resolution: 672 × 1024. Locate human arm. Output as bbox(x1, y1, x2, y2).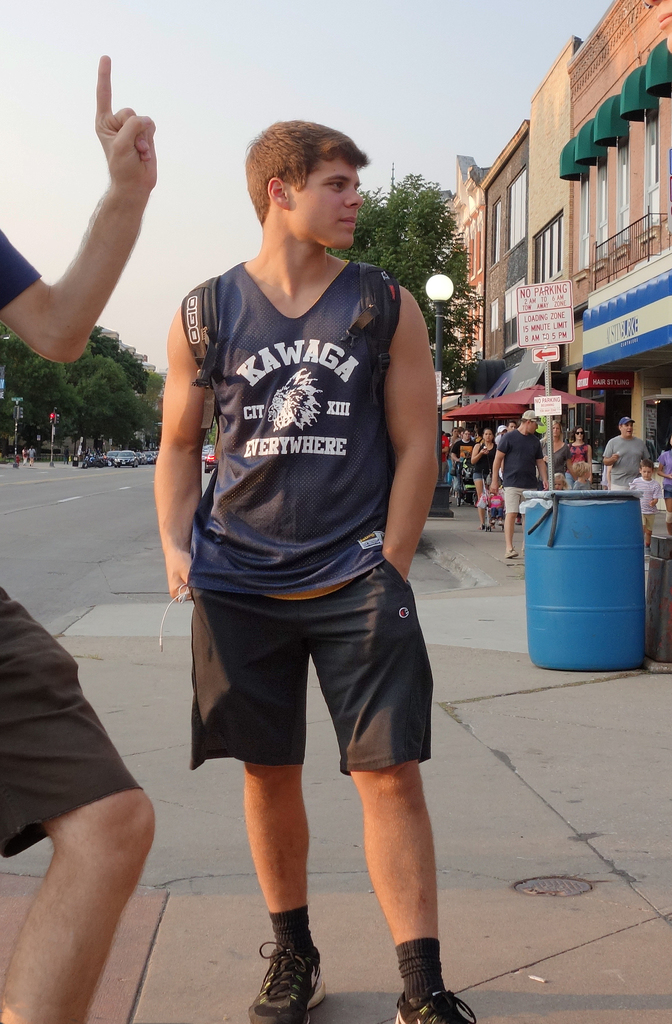
bbox(647, 484, 662, 508).
